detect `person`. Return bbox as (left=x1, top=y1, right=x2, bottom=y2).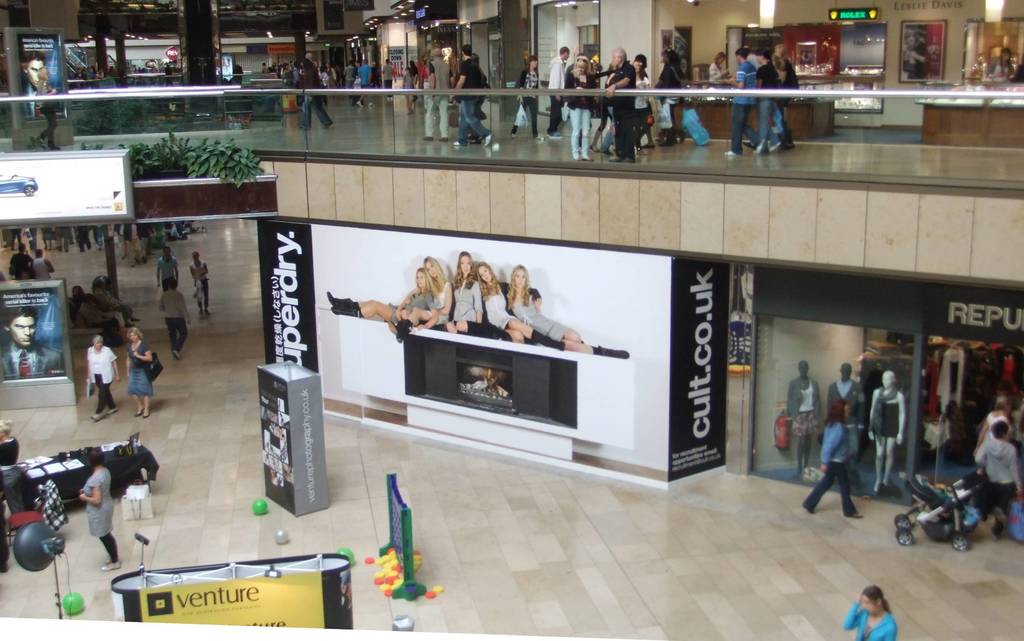
(left=153, top=270, right=191, bottom=364).
